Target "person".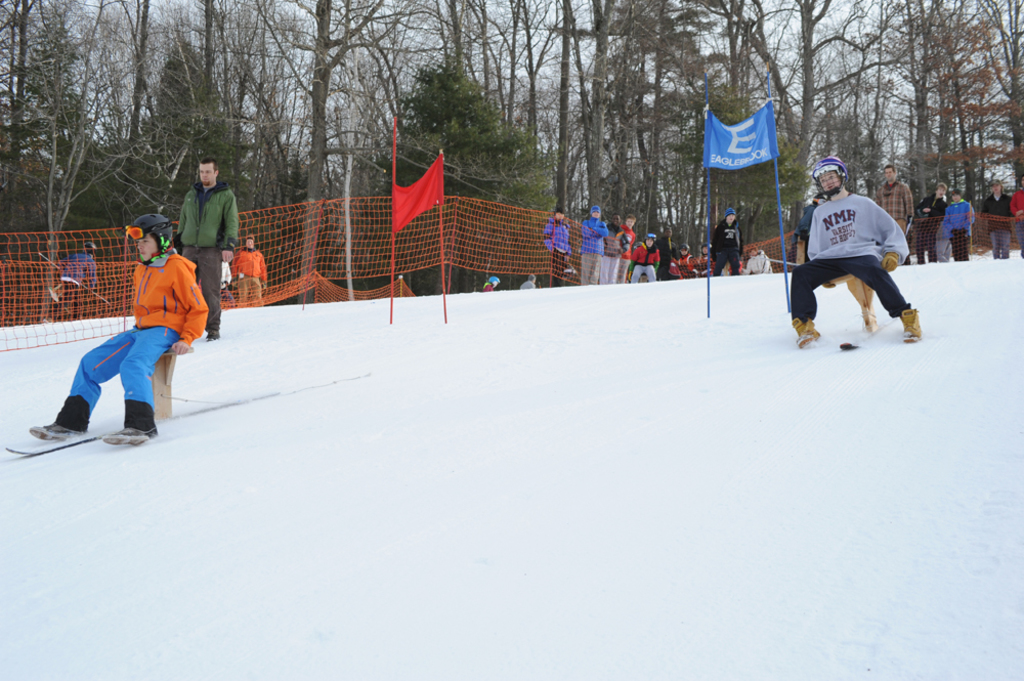
Target region: box(176, 156, 242, 342).
